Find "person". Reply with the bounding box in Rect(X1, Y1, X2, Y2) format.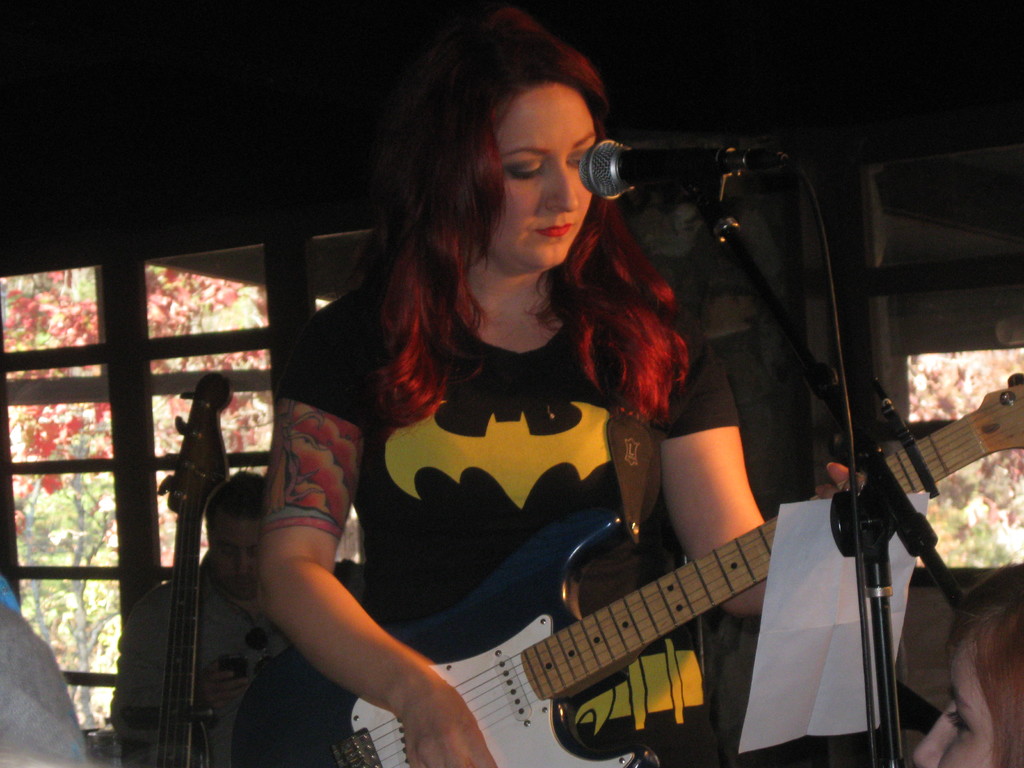
Rect(108, 470, 362, 767).
